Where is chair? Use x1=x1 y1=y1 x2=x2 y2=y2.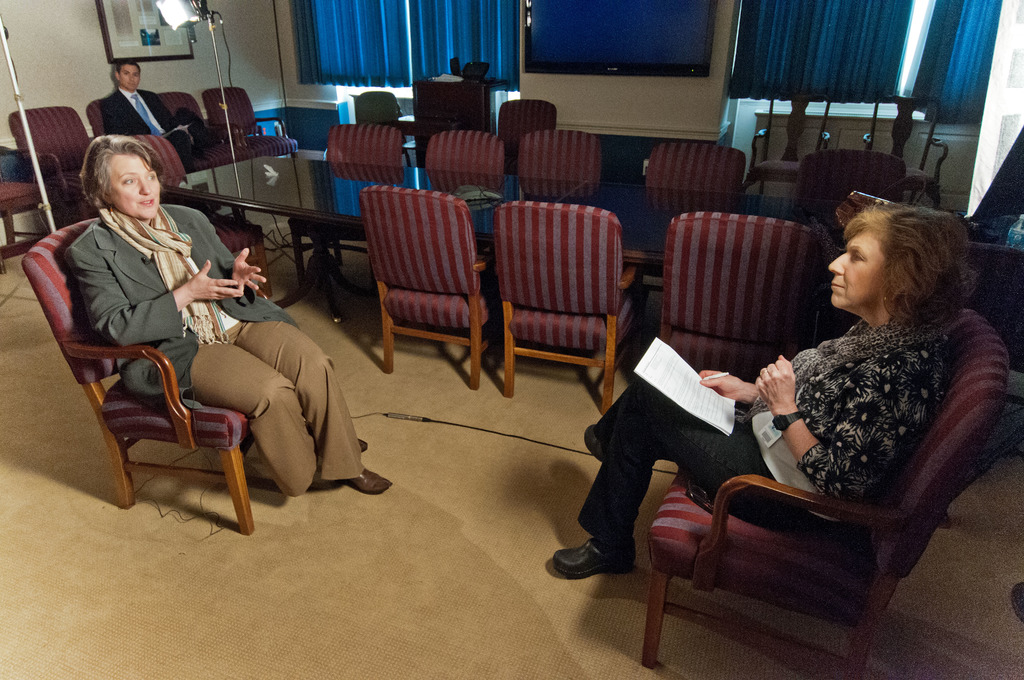
x1=199 y1=82 x2=300 y2=158.
